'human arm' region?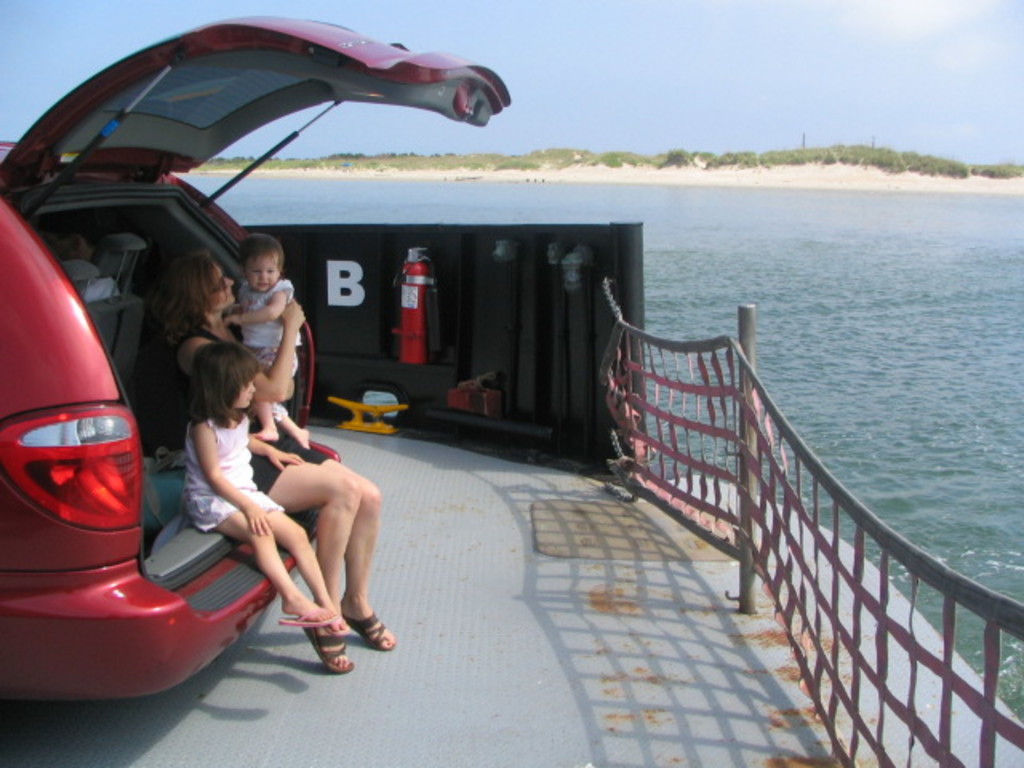
x1=174 y1=299 x2=309 y2=402
